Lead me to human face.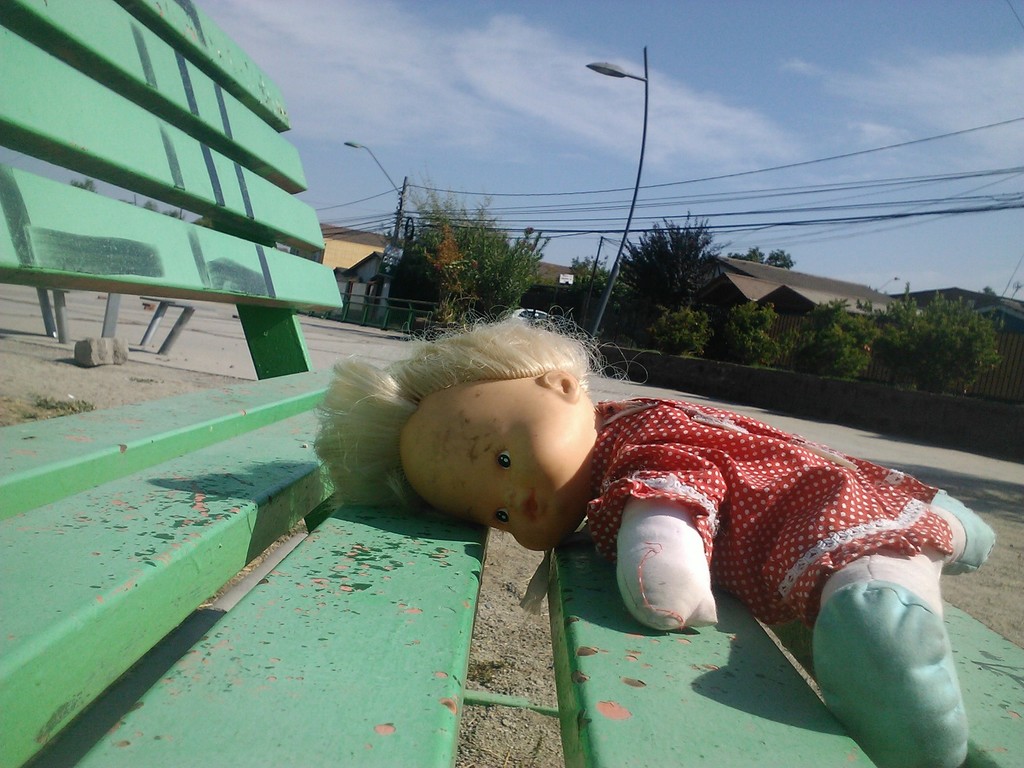
Lead to left=399, top=384, right=592, bottom=551.
